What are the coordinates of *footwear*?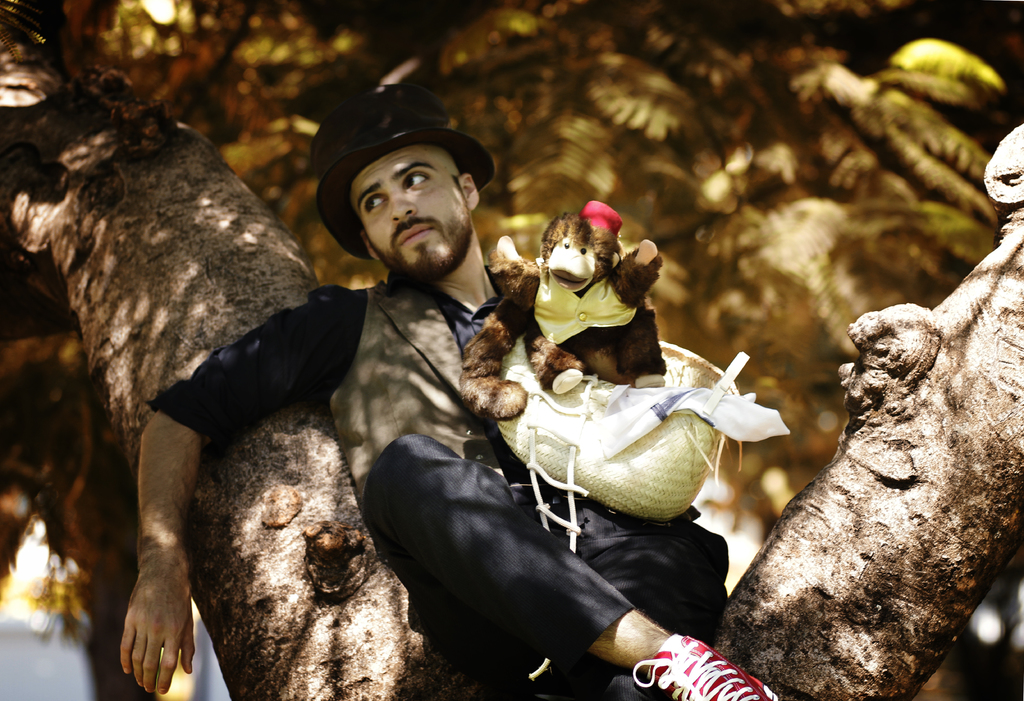
bbox(626, 627, 783, 700).
